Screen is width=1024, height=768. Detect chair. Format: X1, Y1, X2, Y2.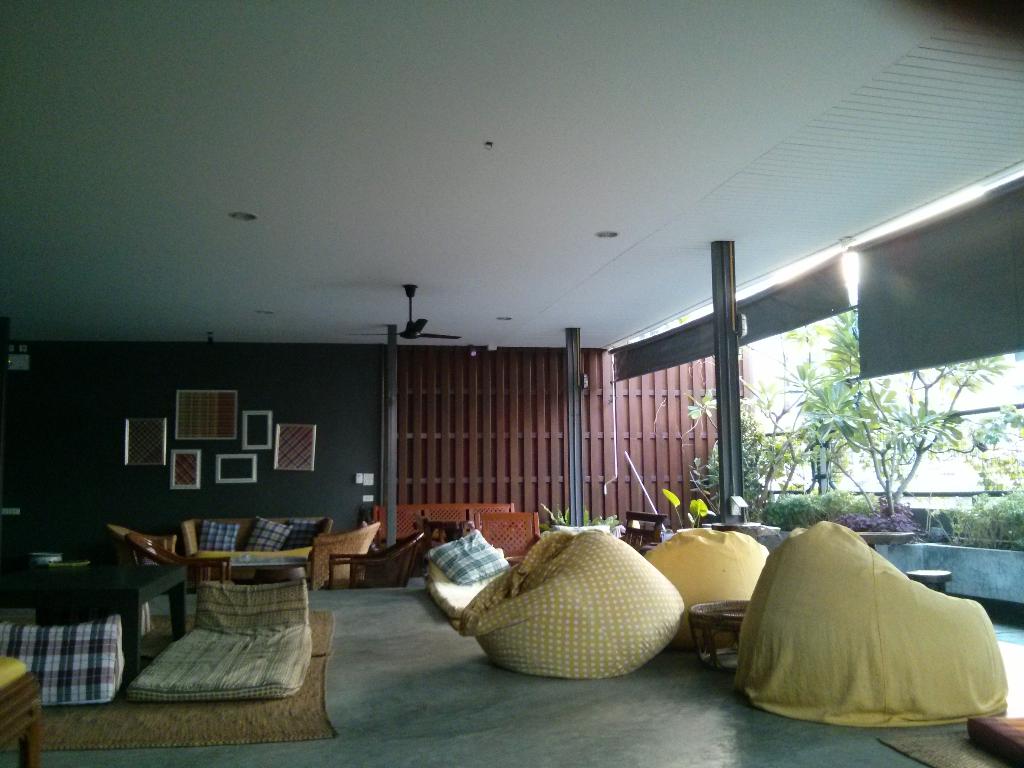
426, 519, 474, 549.
